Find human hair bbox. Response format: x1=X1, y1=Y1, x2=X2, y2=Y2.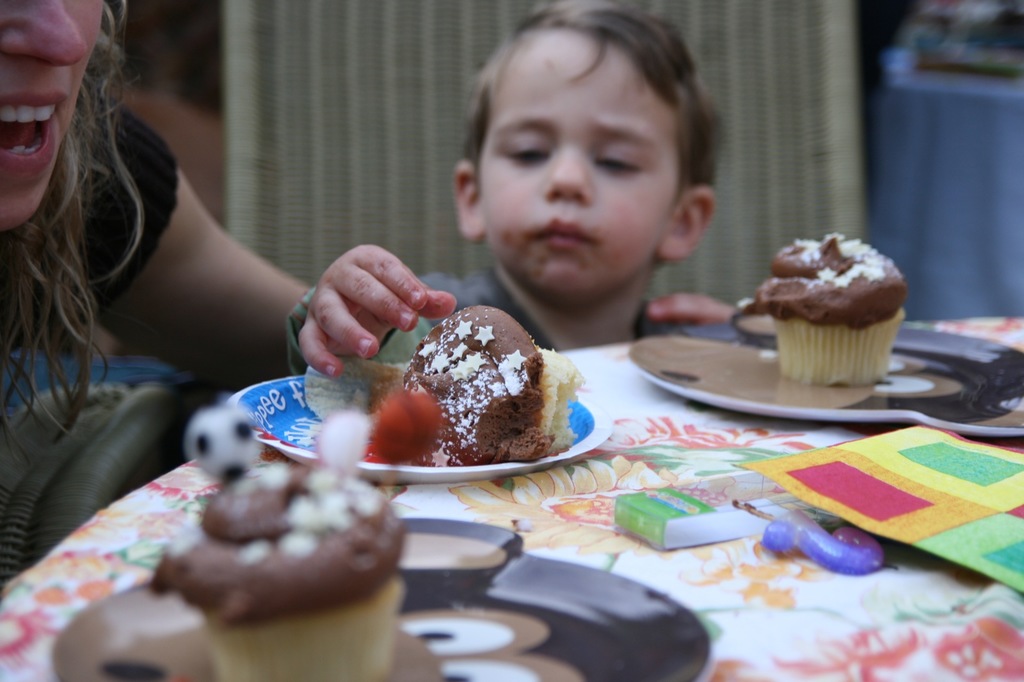
x1=0, y1=0, x2=150, y2=498.
